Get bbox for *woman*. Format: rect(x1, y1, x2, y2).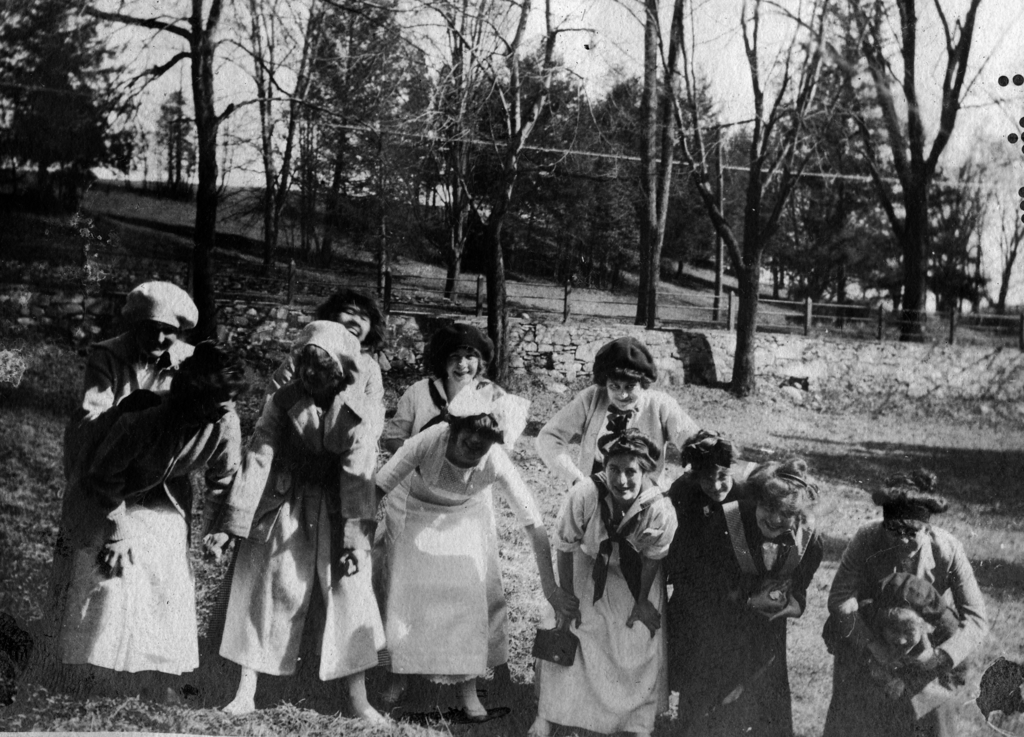
rect(550, 431, 676, 736).
